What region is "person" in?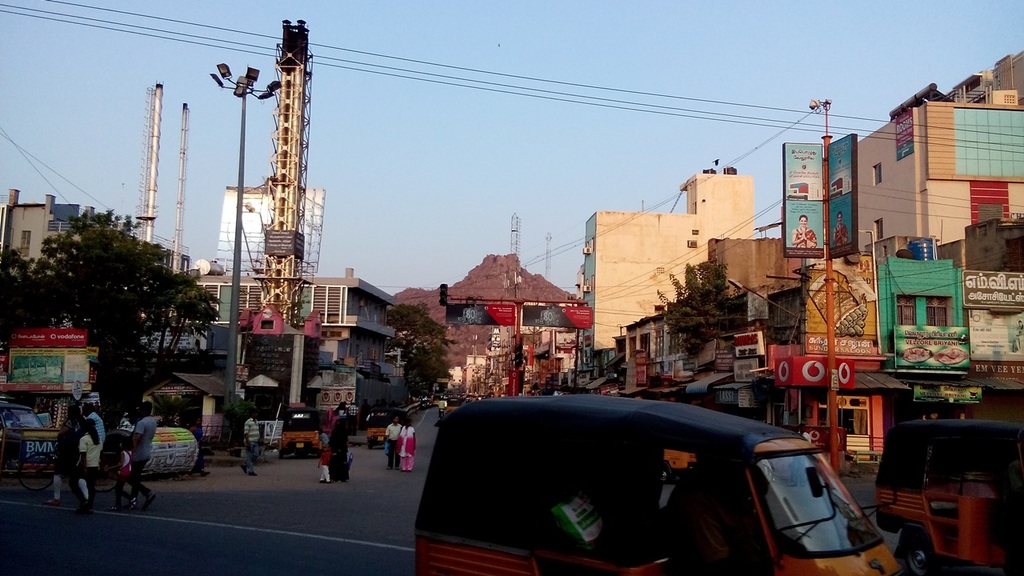
left=90, top=395, right=128, bottom=469.
